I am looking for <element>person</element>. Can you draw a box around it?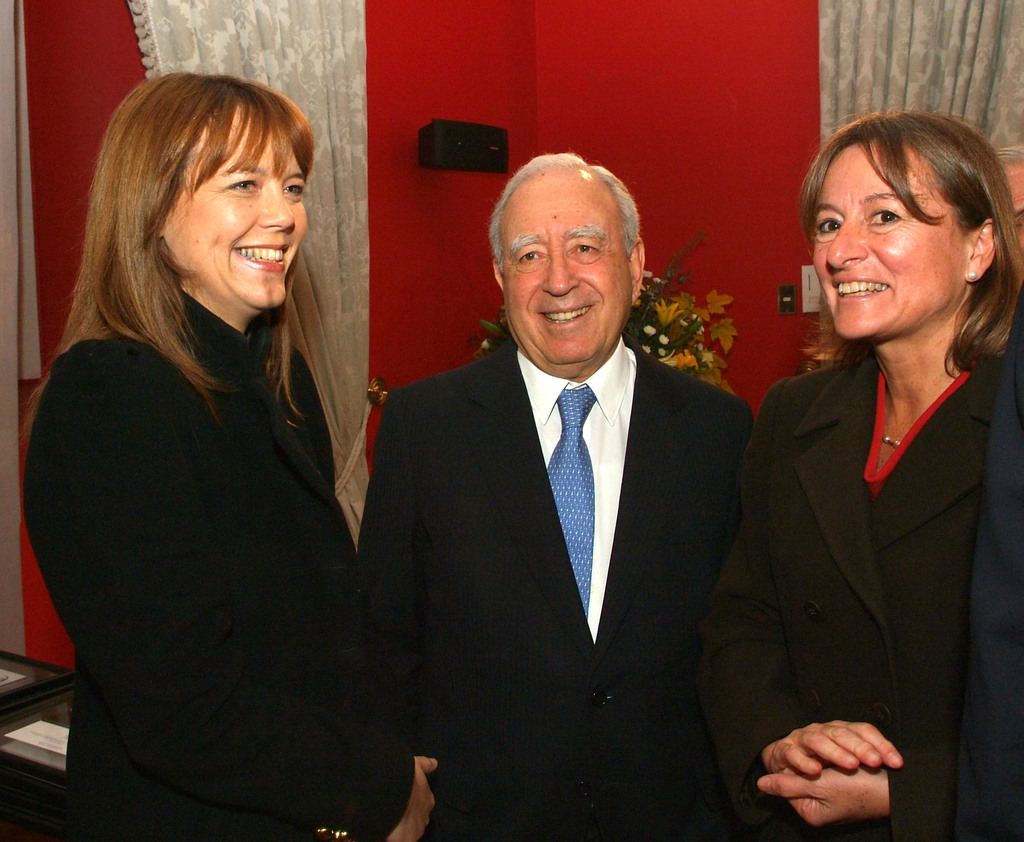
Sure, the bounding box is region(700, 111, 1023, 841).
